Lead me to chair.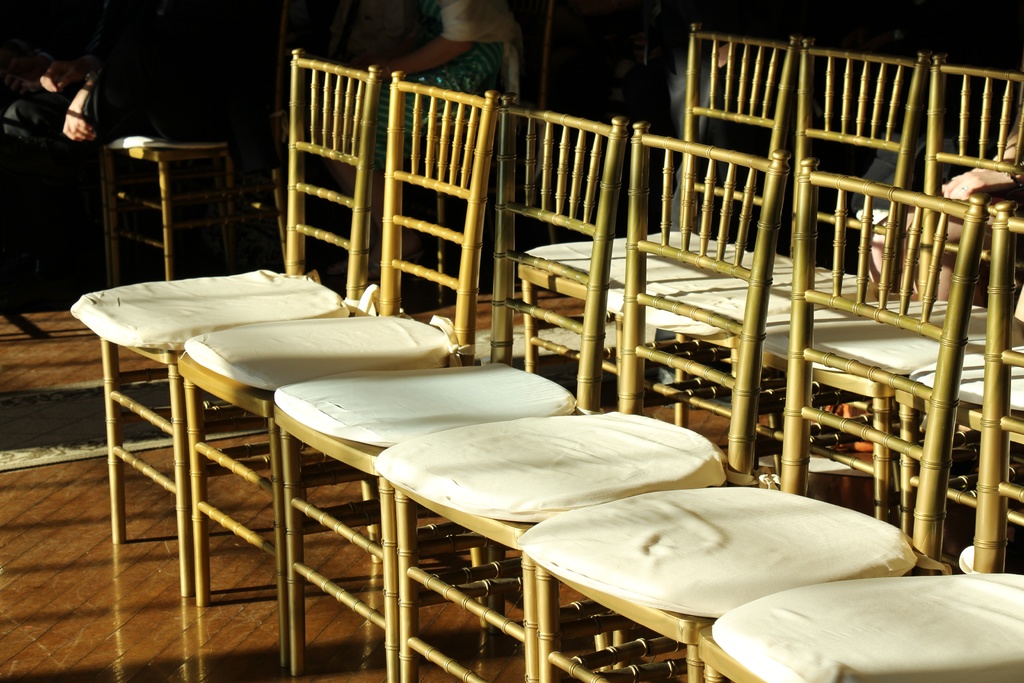
Lead to <region>170, 62, 499, 672</region>.
